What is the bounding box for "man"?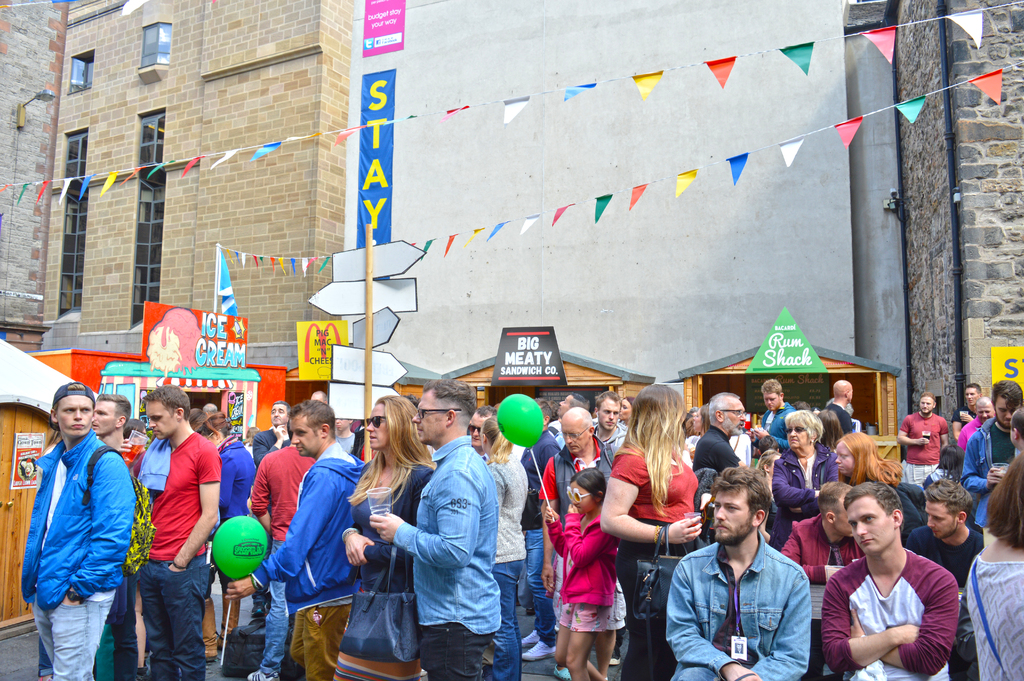
rect(19, 382, 139, 680).
